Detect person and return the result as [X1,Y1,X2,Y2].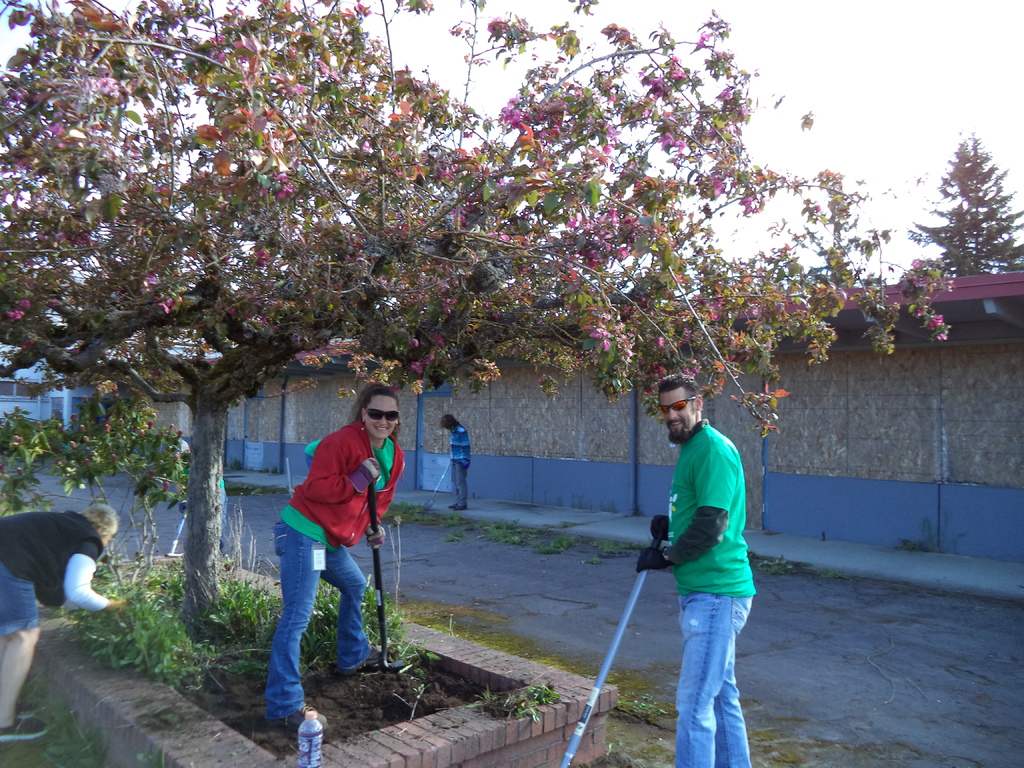
[263,388,394,708].
